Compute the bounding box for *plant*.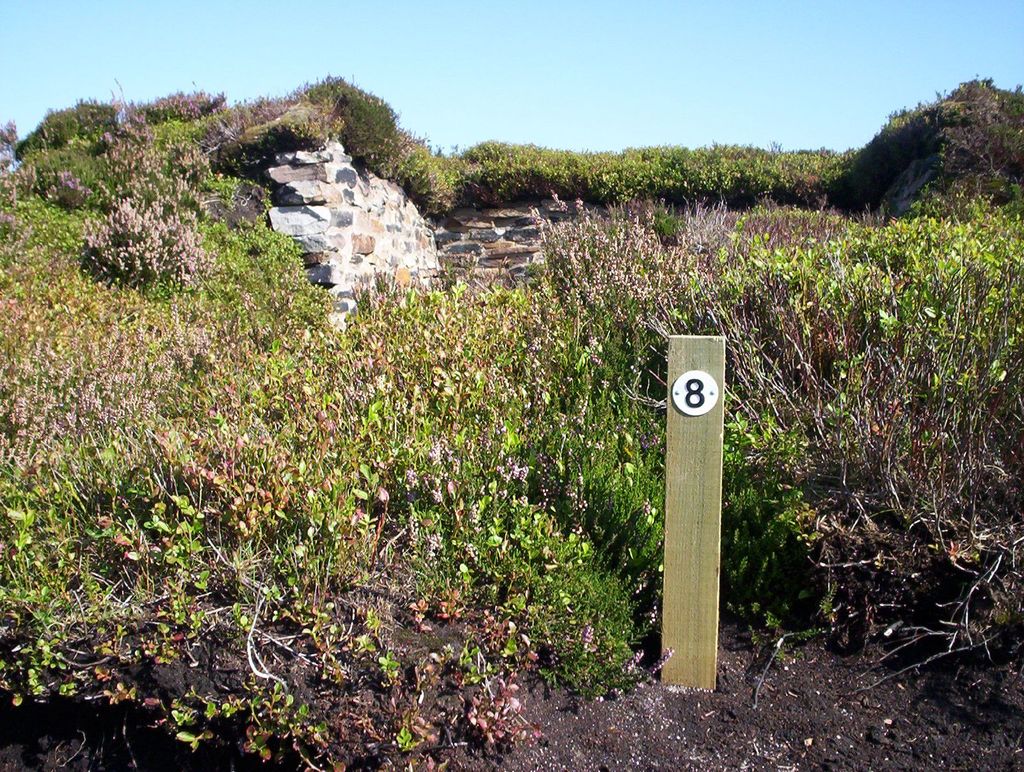
(left=680, top=138, right=785, bottom=209).
